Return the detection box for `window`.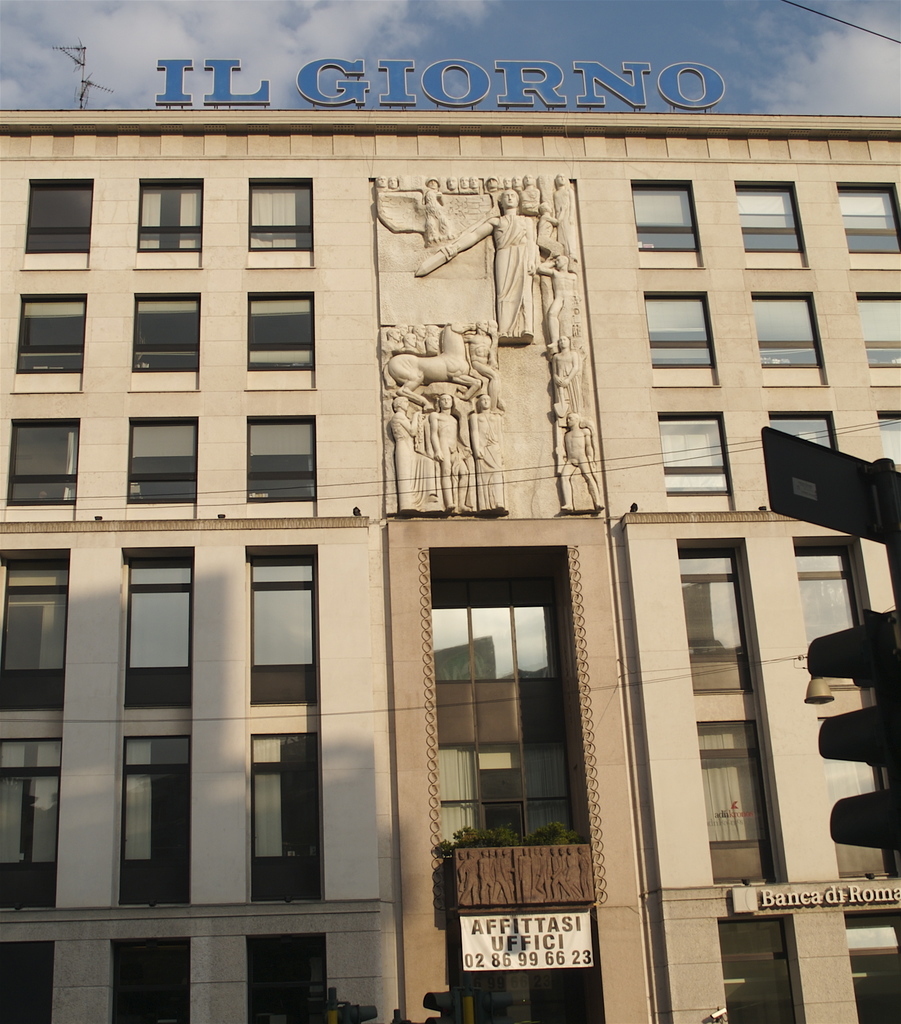
l=124, t=735, r=191, b=912.
